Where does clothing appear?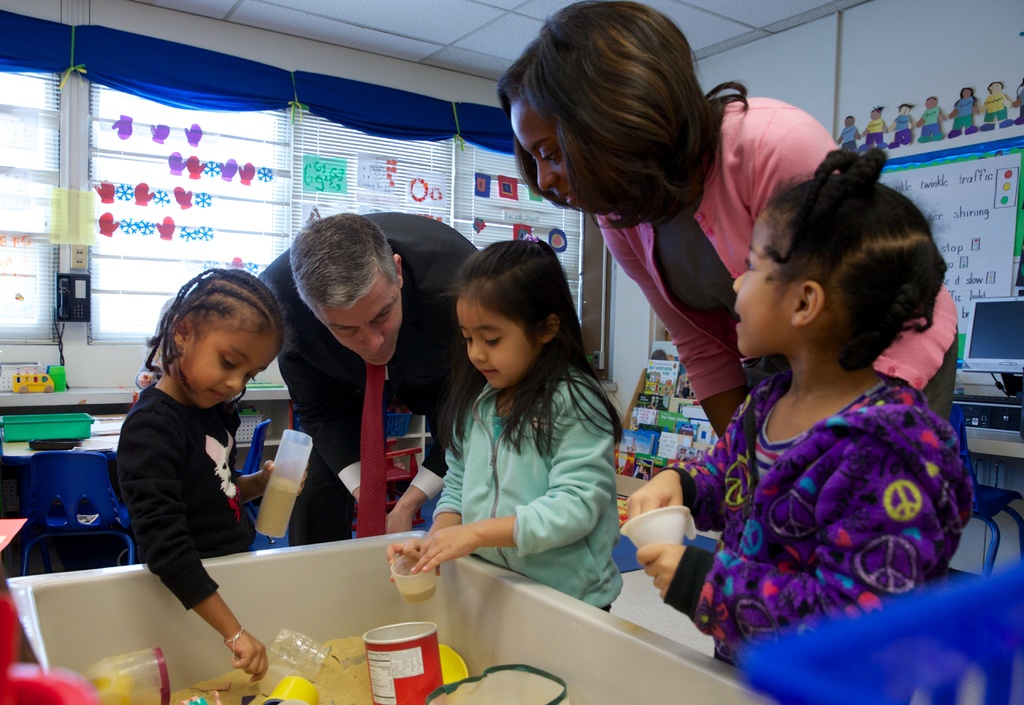
Appears at region(428, 385, 628, 612).
